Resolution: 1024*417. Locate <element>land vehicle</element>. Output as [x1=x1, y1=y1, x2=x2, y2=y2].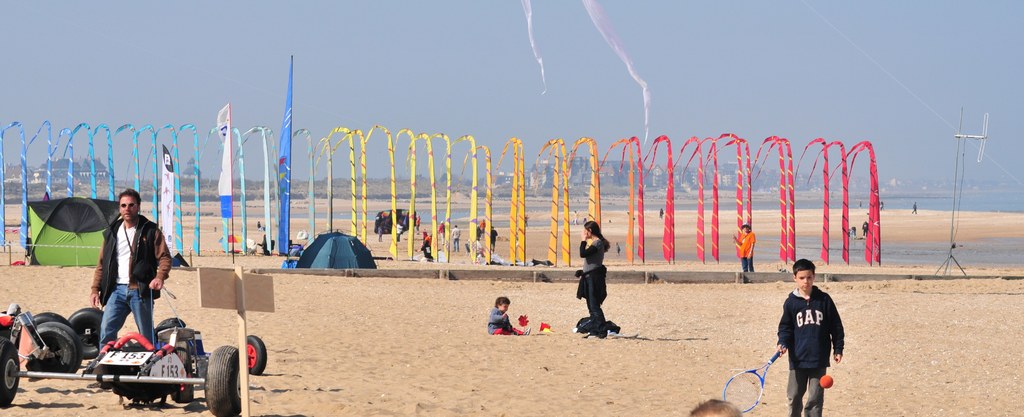
[x1=56, y1=238, x2=254, y2=409].
